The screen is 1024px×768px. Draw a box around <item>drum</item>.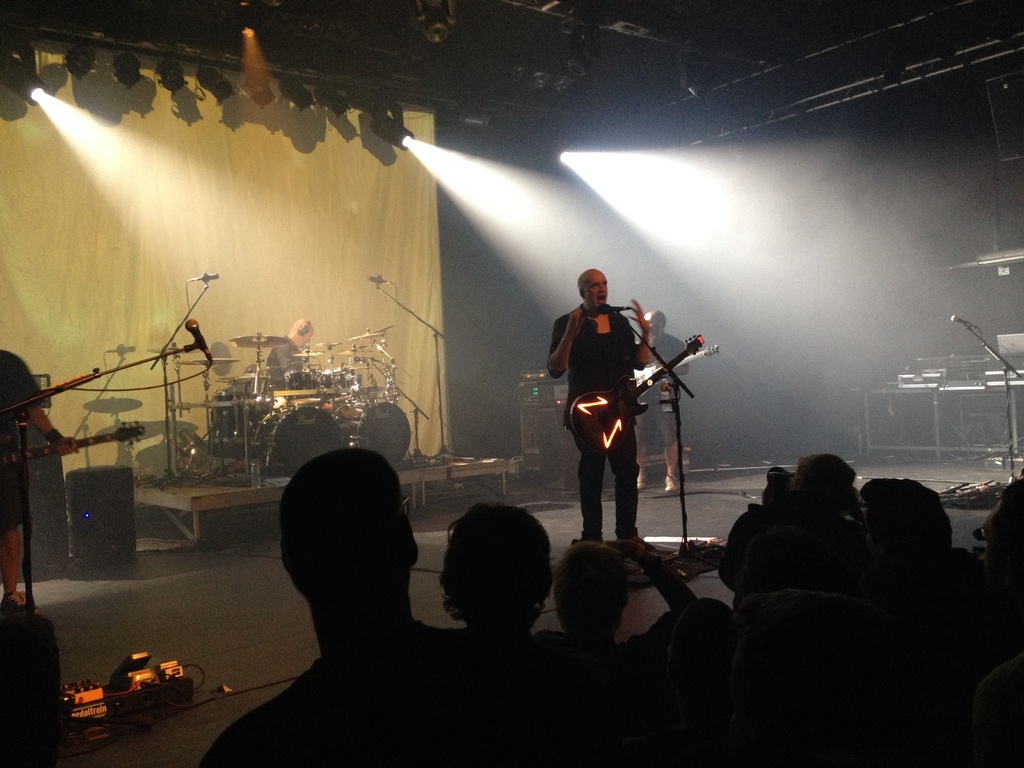
214:390:244:445.
